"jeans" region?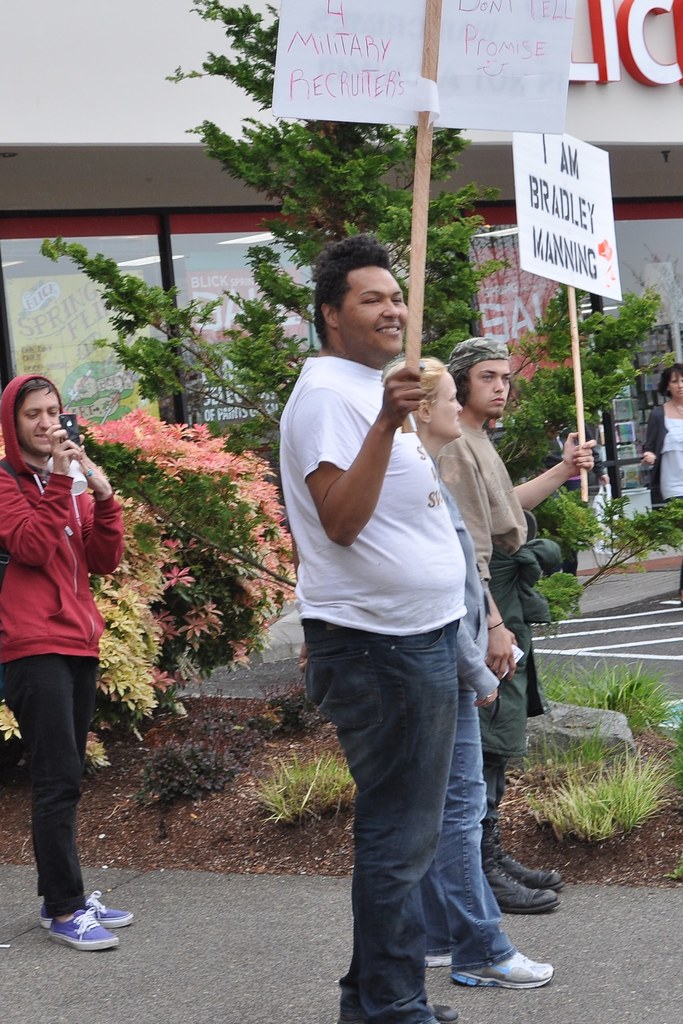
[0,657,98,916]
